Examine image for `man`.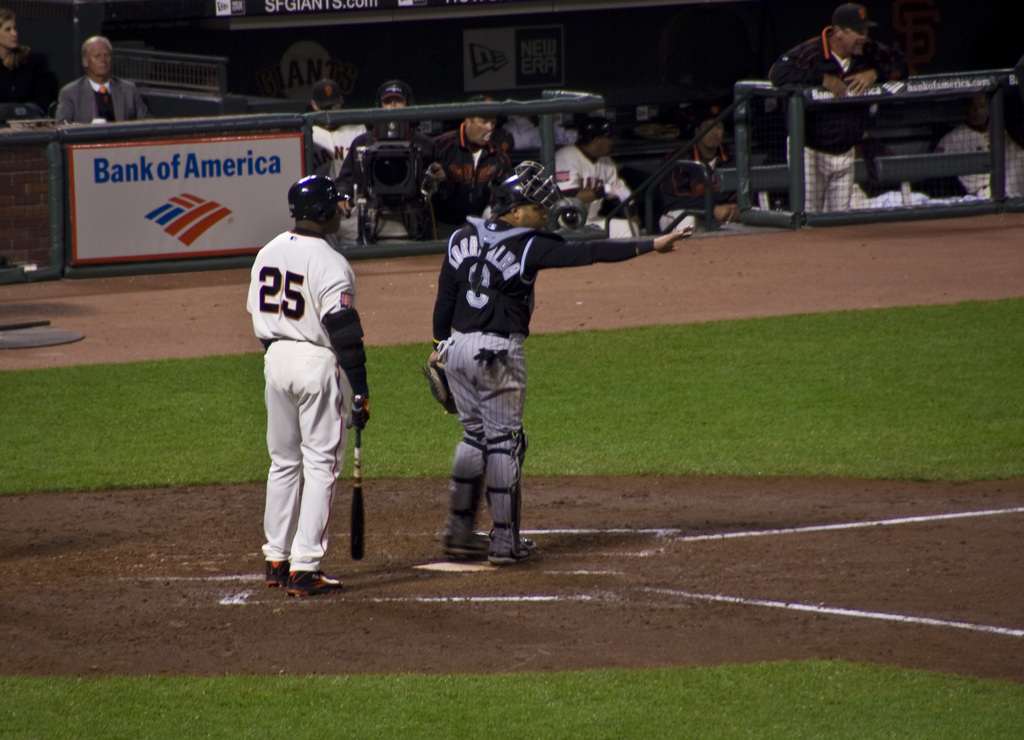
Examination result: <region>331, 79, 436, 245</region>.
